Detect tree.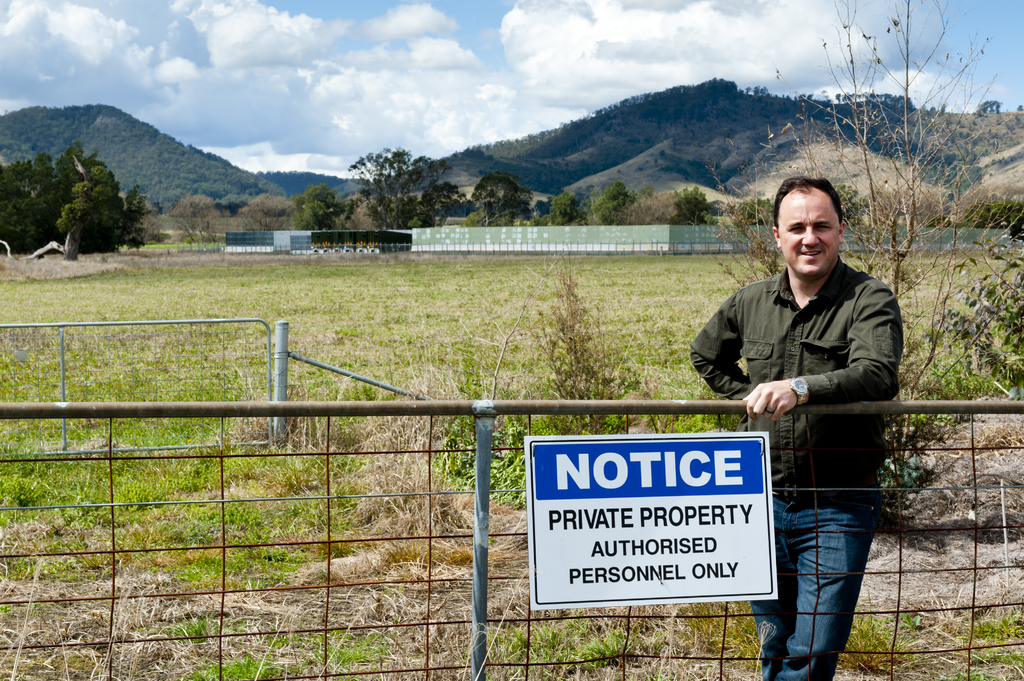
Detected at <bbox>345, 143, 463, 230</bbox>.
